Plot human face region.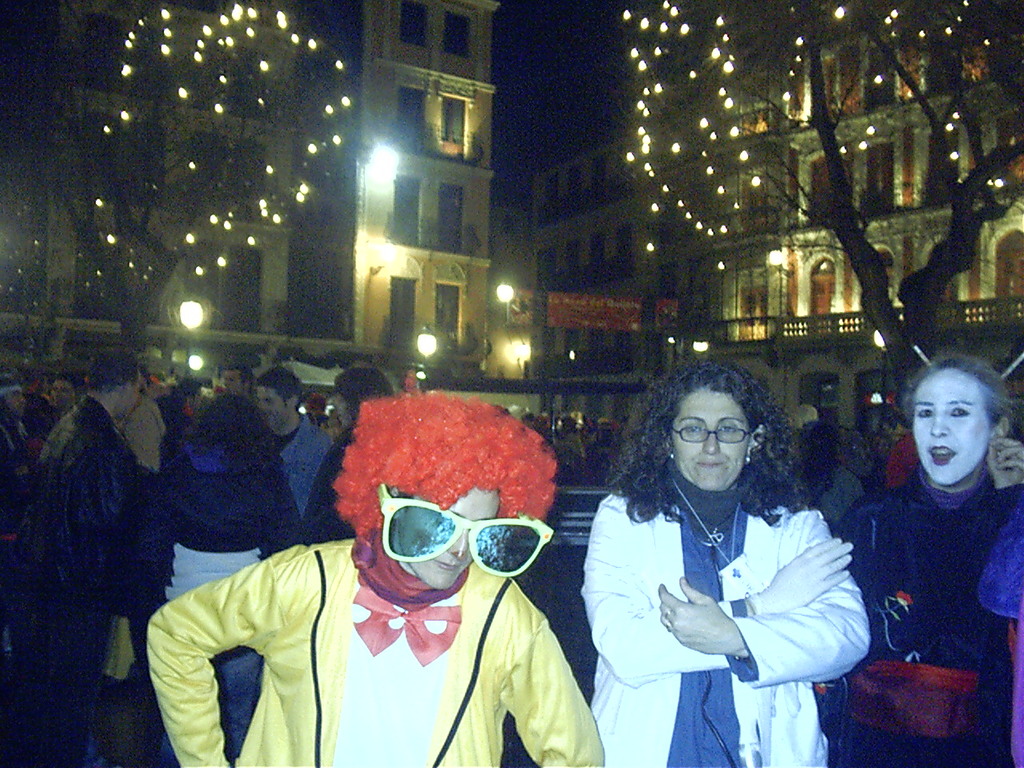
Plotted at x1=670, y1=380, x2=750, y2=490.
